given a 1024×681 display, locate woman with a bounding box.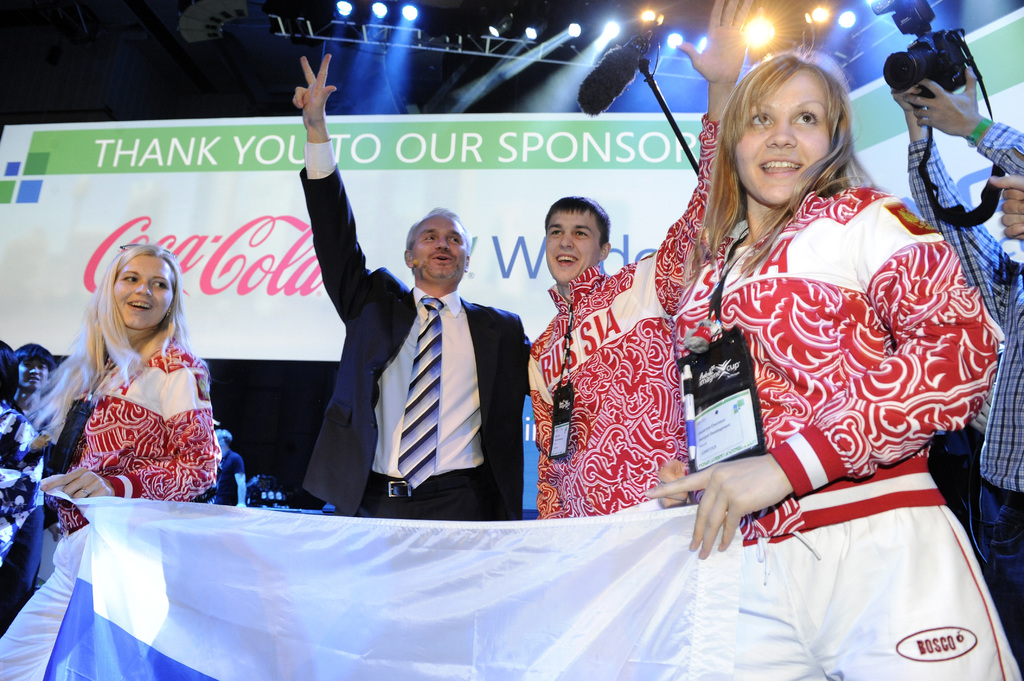
Located: rect(20, 343, 61, 414).
